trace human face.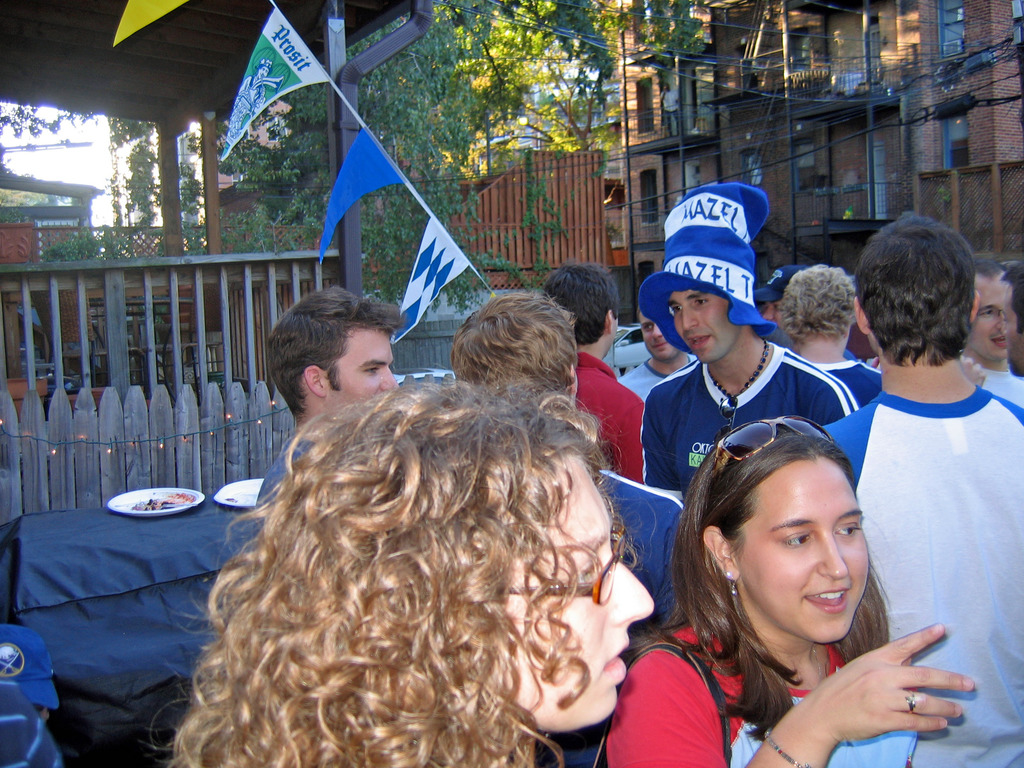
Traced to rect(478, 452, 659, 736).
